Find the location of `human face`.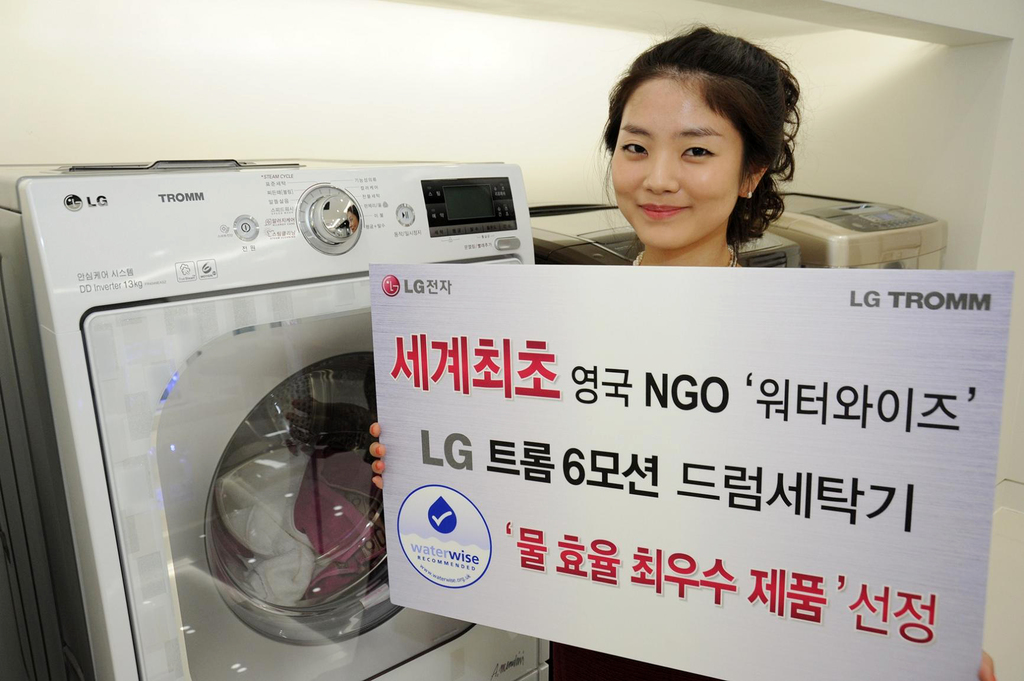
Location: crop(611, 75, 746, 250).
